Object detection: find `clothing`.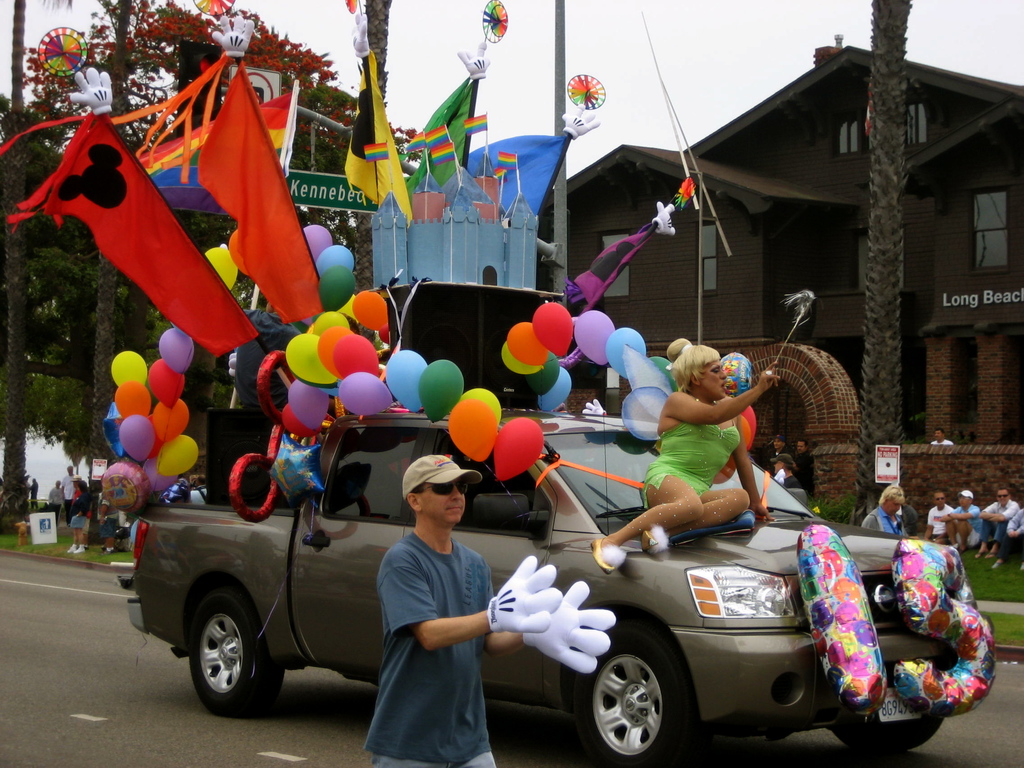
<box>980,493,1017,545</box>.
